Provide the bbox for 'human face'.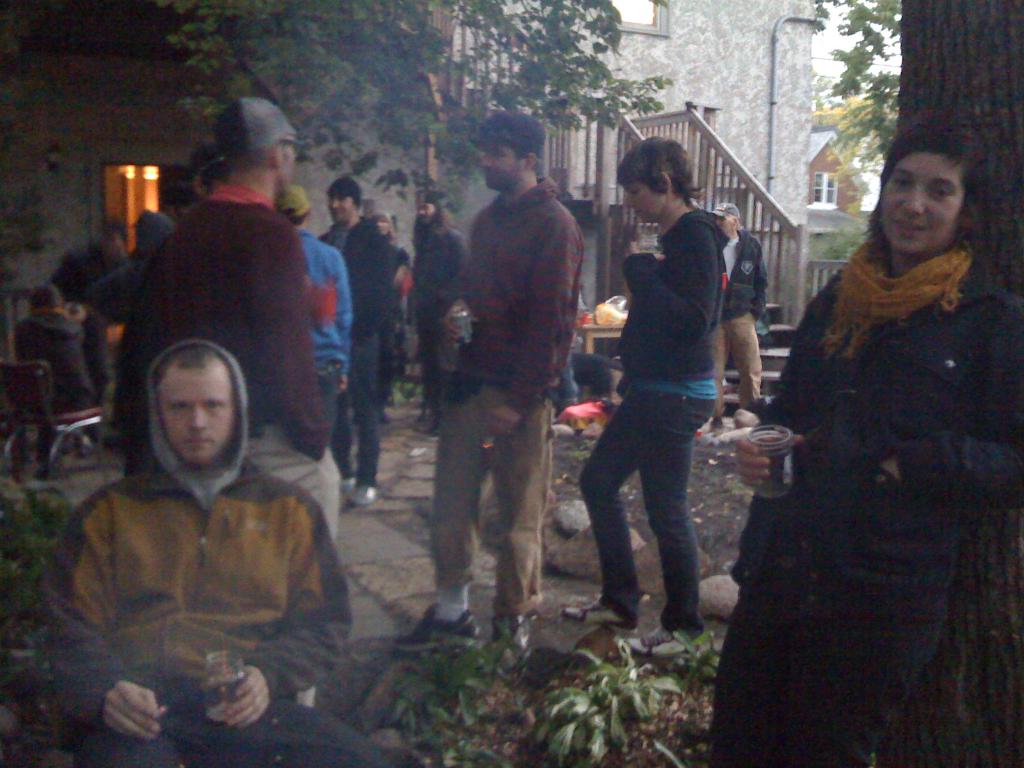
(left=483, top=143, right=522, bottom=187).
